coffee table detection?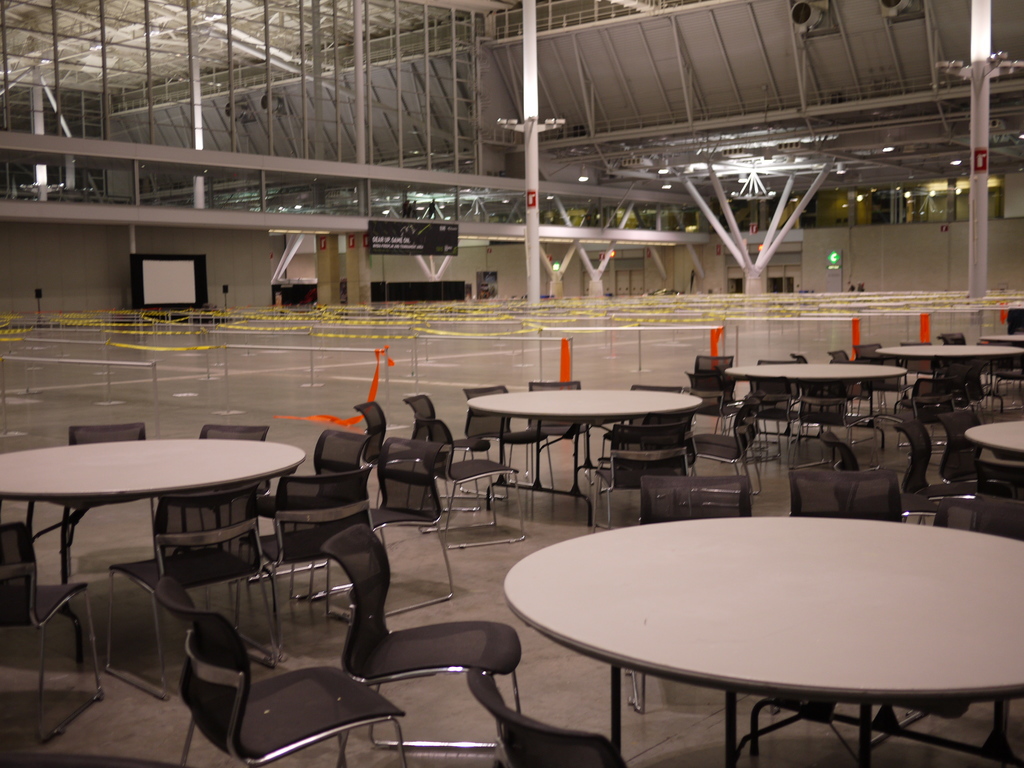
966, 413, 1023, 486
